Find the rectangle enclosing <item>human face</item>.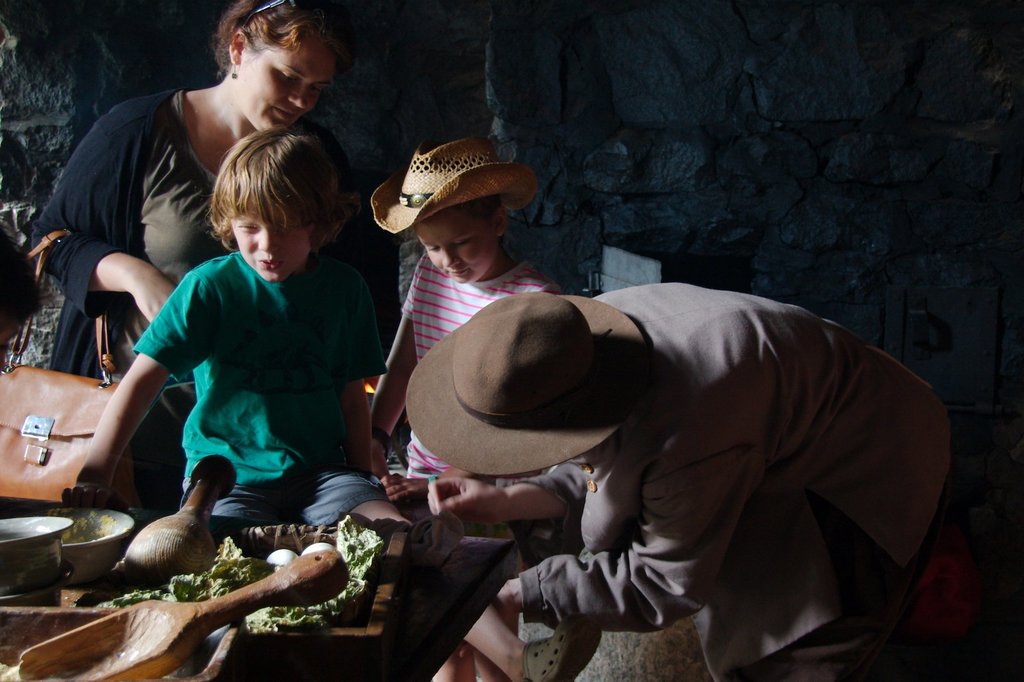
BBox(230, 33, 335, 146).
